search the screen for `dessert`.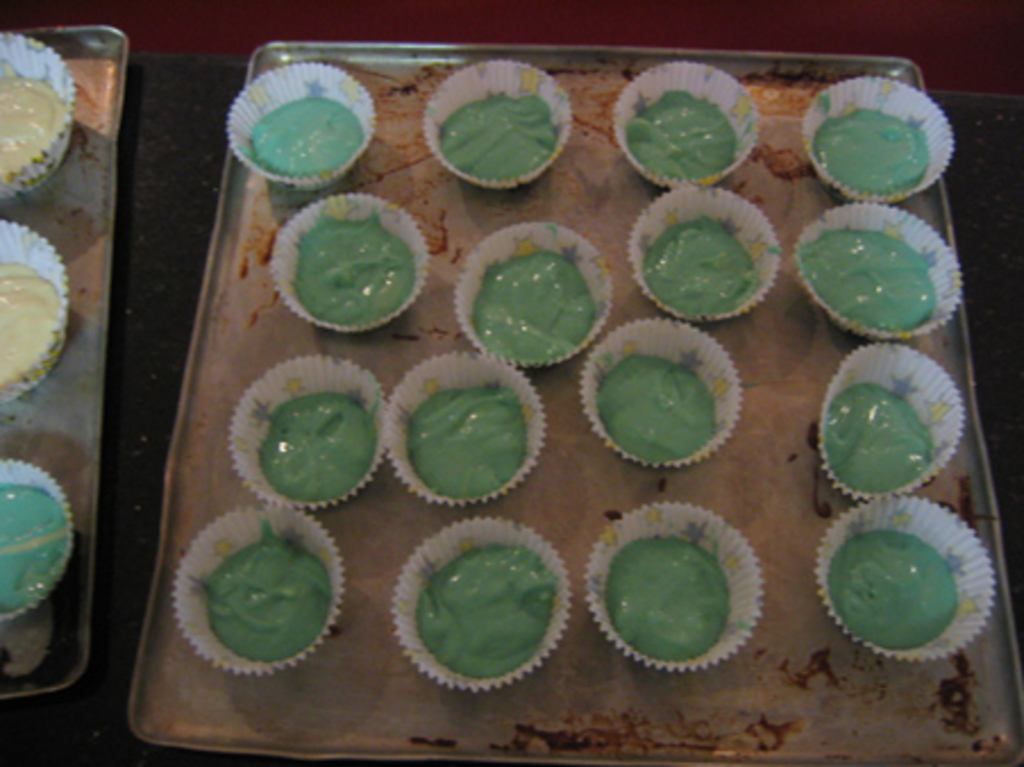
Found at <bbox>808, 499, 992, 667</bbox>.
